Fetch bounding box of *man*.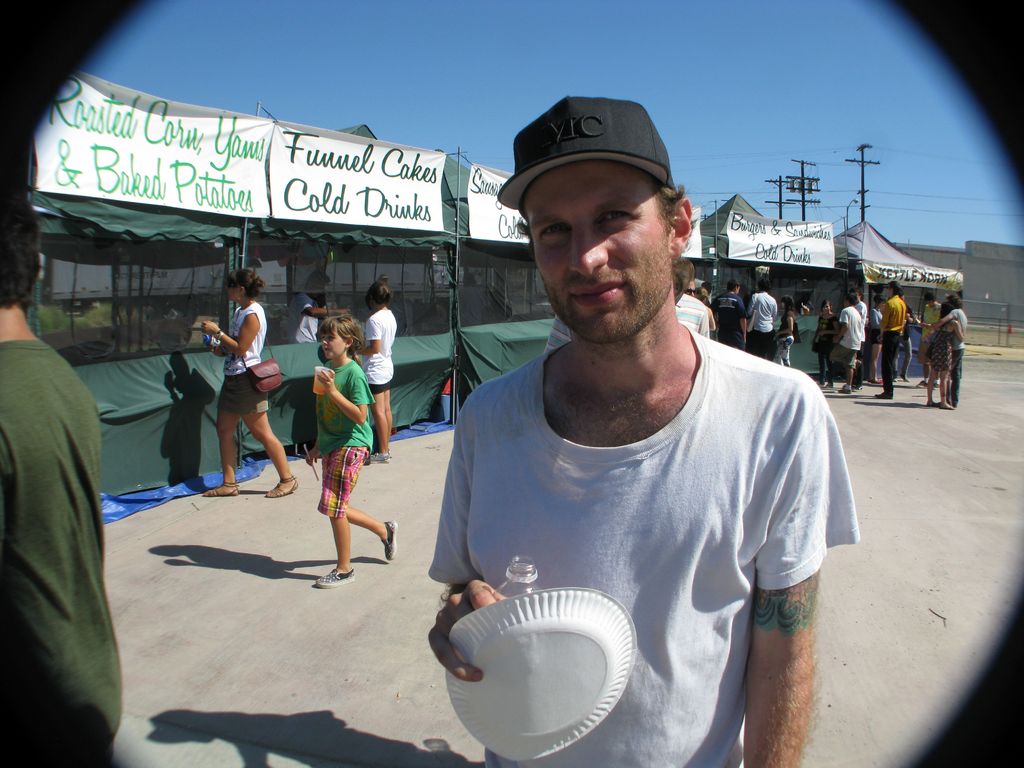
Bbox: box=[747, 282, 788, 360].
